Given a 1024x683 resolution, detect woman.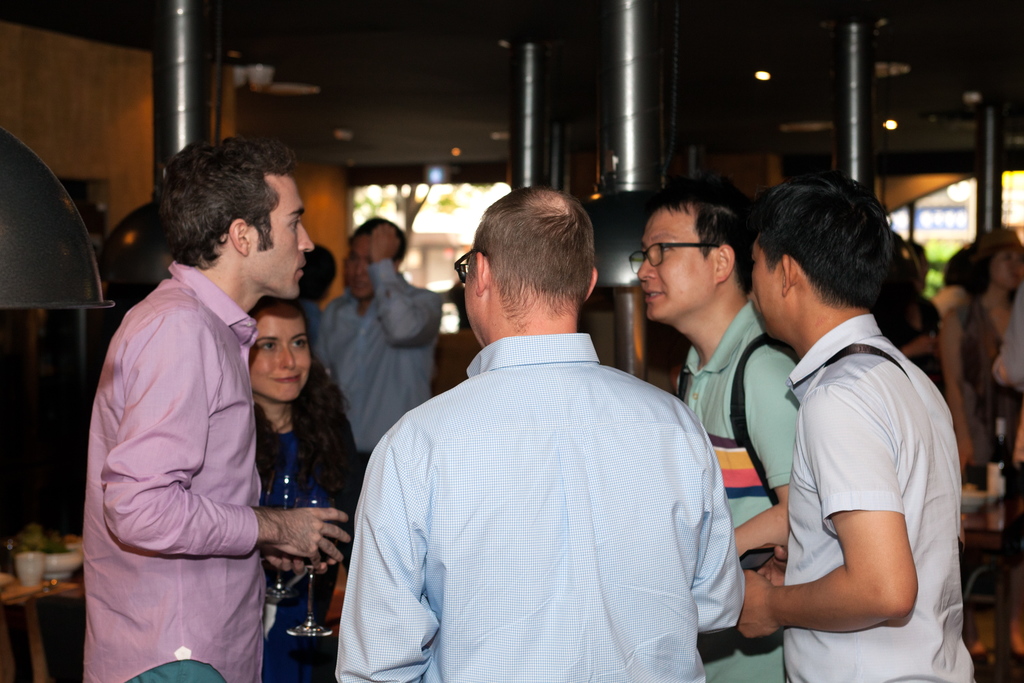
x1=887, y1=274, x2=949, y2=419.
